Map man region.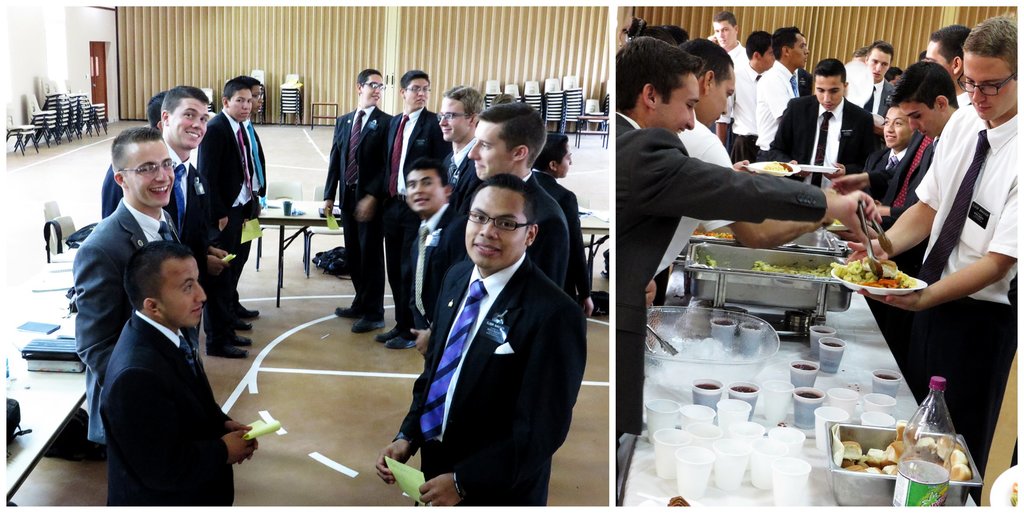
Mapped to 404:151:467:357.
